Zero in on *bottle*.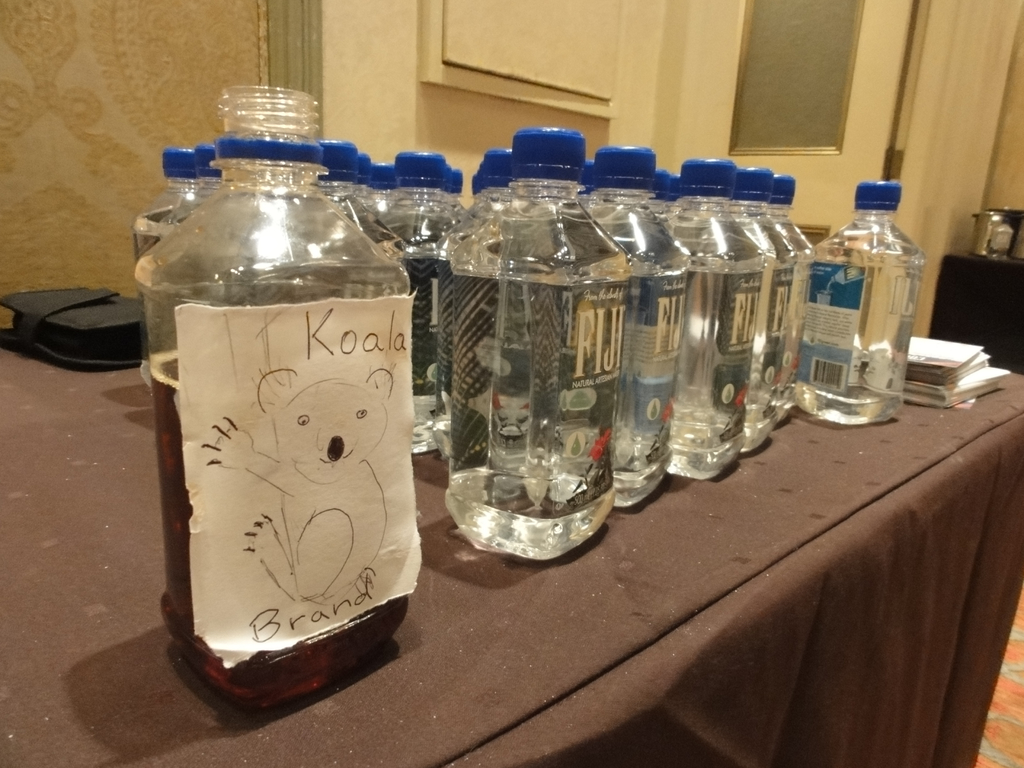
Zeroed in: (429, 140, 532, 452).
